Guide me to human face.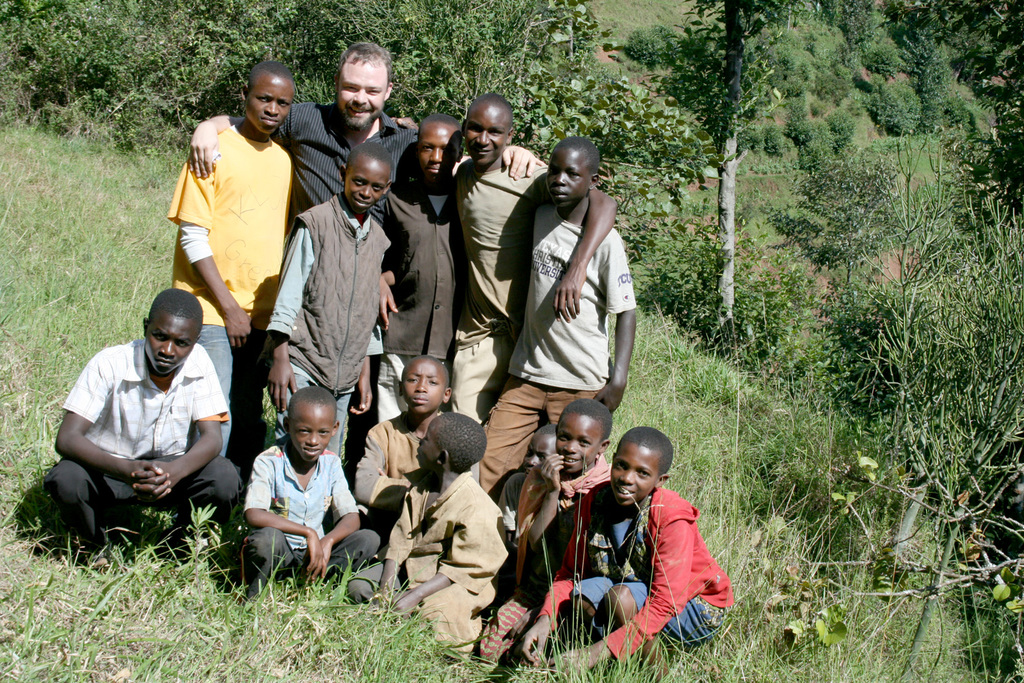
Guidance: bbox(247, 81, 296, 135).
